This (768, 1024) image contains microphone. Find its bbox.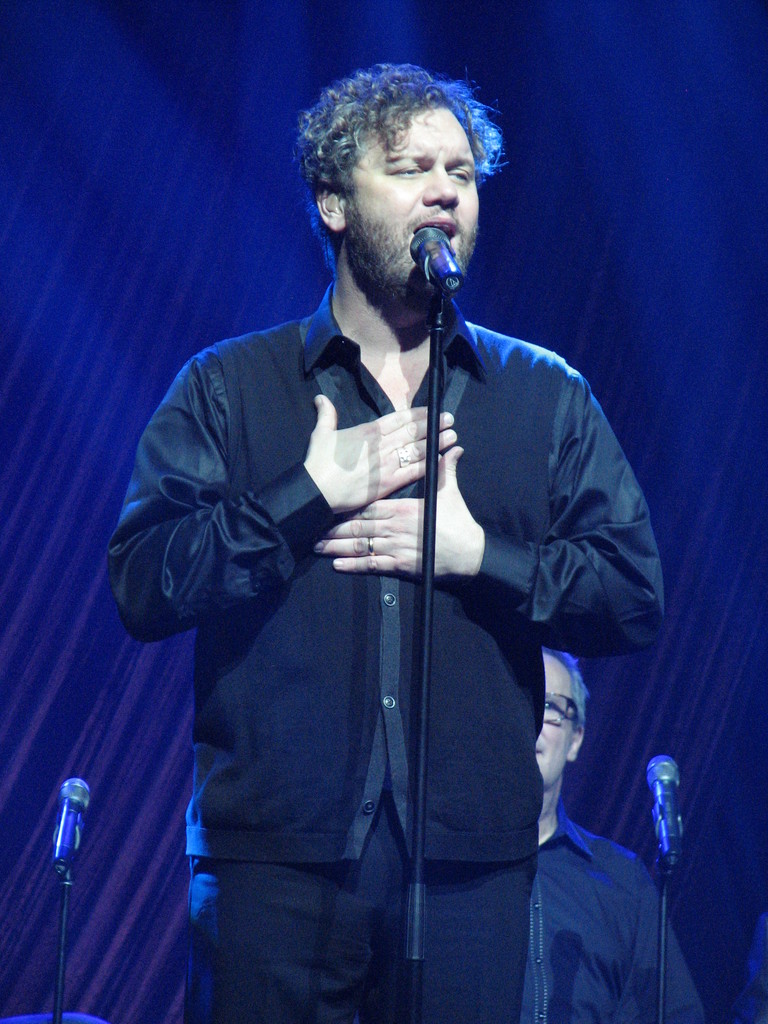
box=[646, 749, 684, 877].
